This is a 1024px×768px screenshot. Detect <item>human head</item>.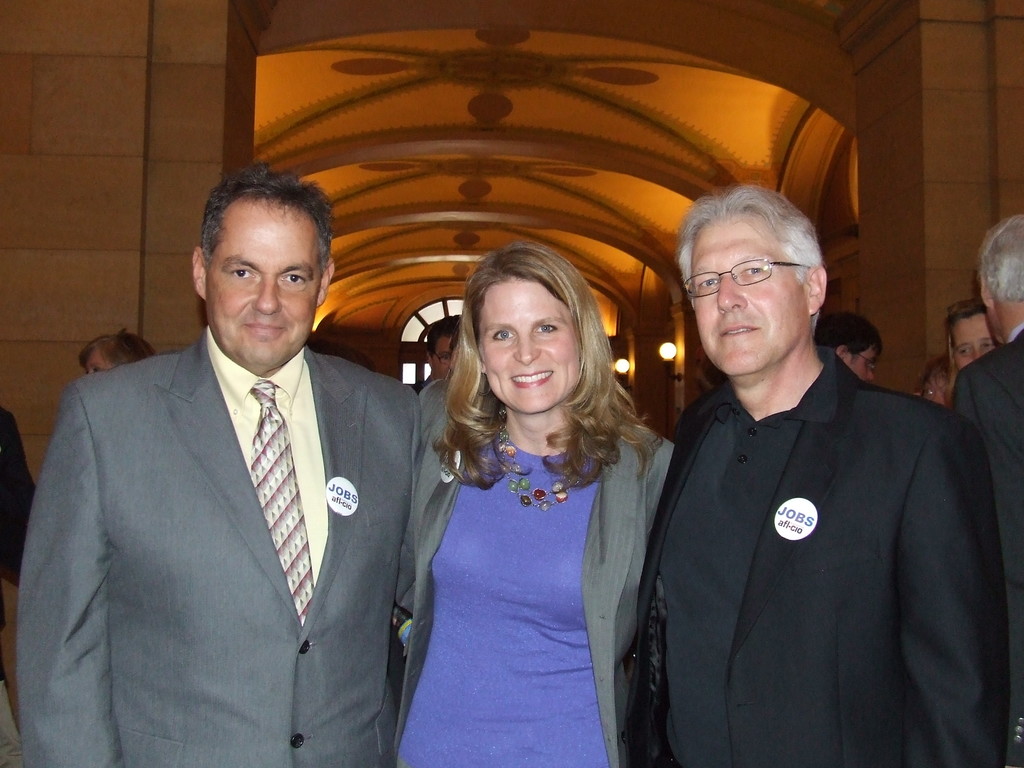
left=680, top=184, right=829, bottom=379.
